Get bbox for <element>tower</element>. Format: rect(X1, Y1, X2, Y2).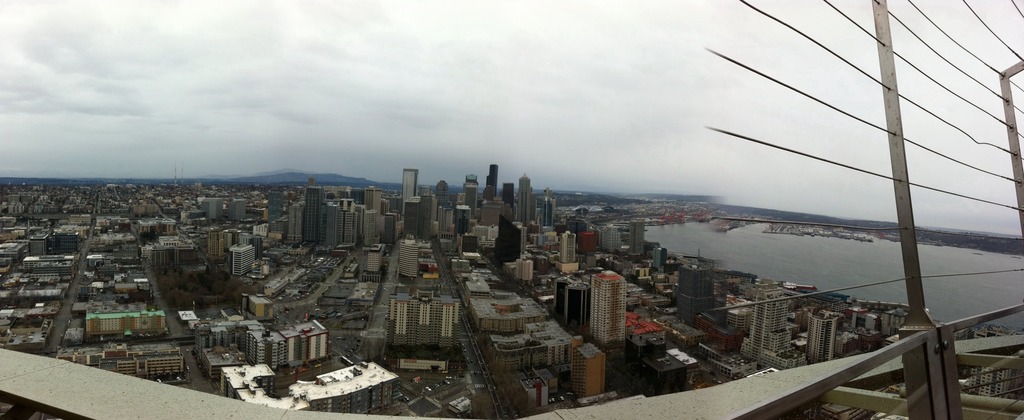
rect(430, 295, 458, 345).
